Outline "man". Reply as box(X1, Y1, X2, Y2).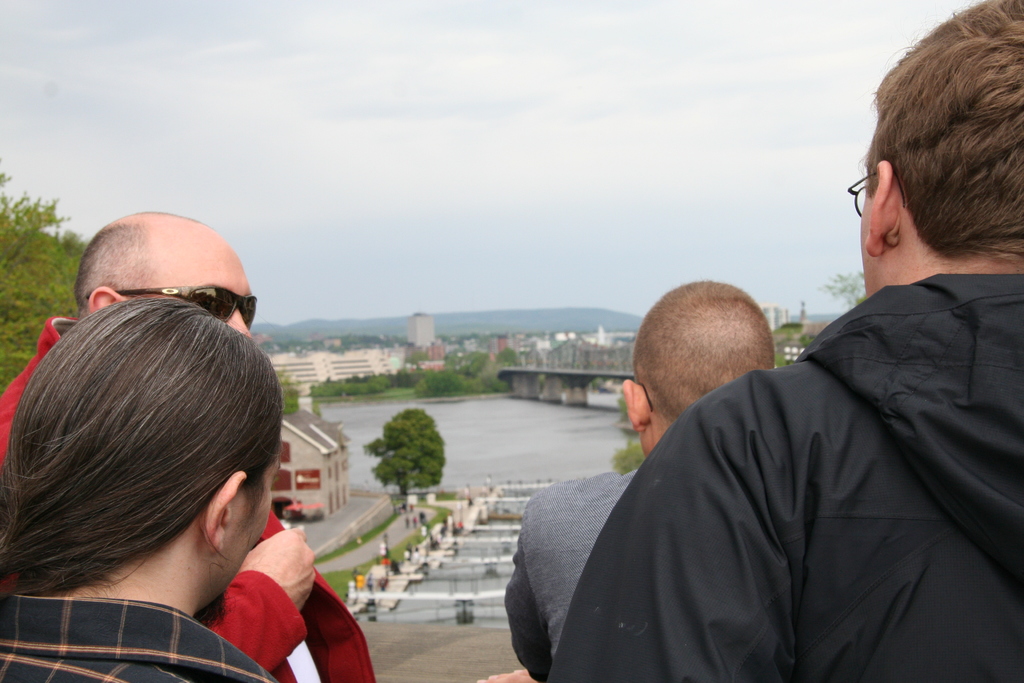
box(536, 0, 1023, 682).
